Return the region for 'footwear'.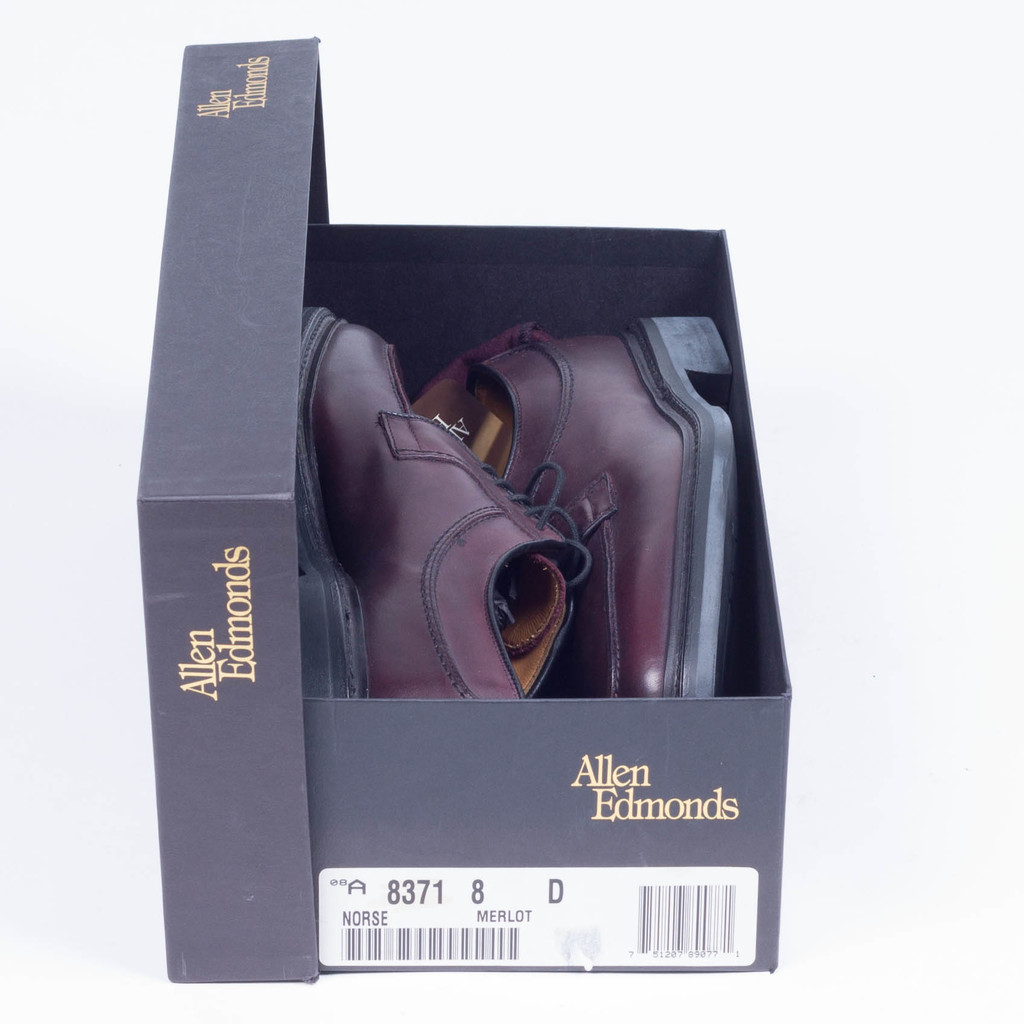
<region>468, 298, 753, 698</region>.
